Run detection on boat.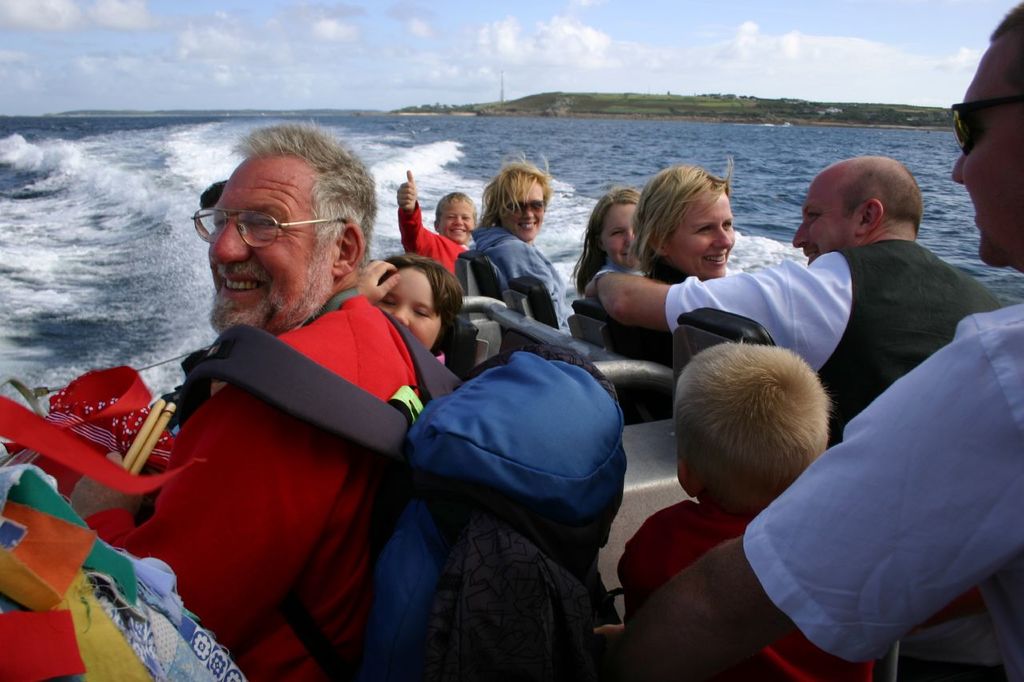
Result: pyautogui.locateOnScreen(0, 249, 1023, 681).
